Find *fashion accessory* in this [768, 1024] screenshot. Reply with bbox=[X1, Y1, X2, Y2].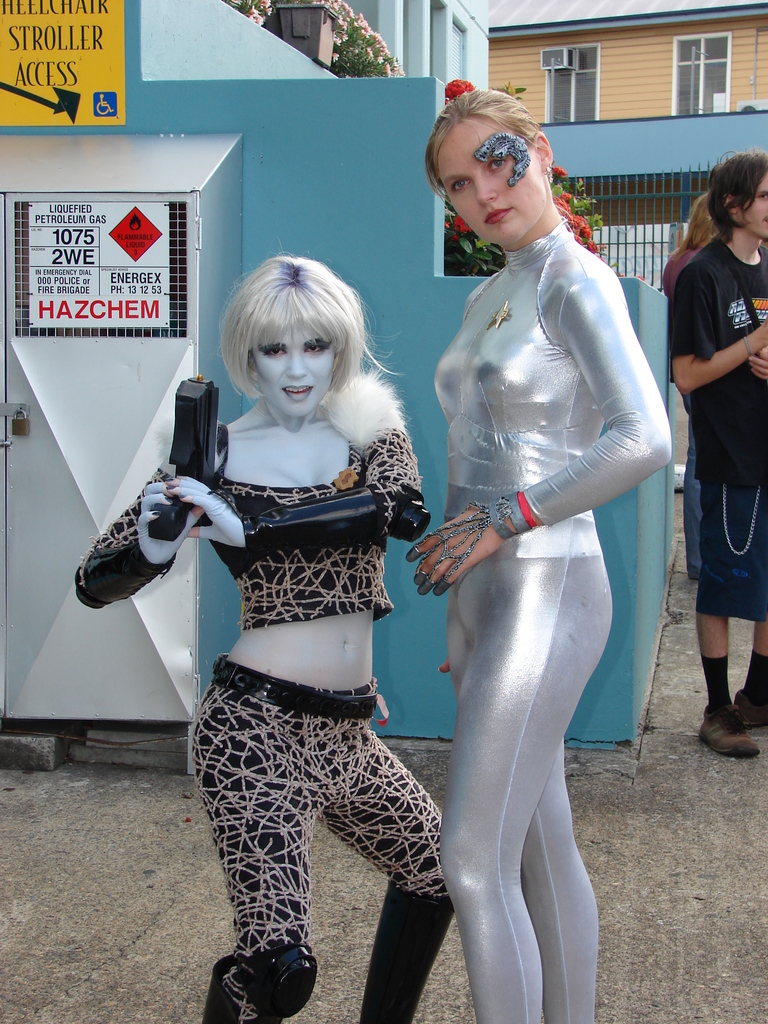
bbox=[519, 492, 538, 532].
